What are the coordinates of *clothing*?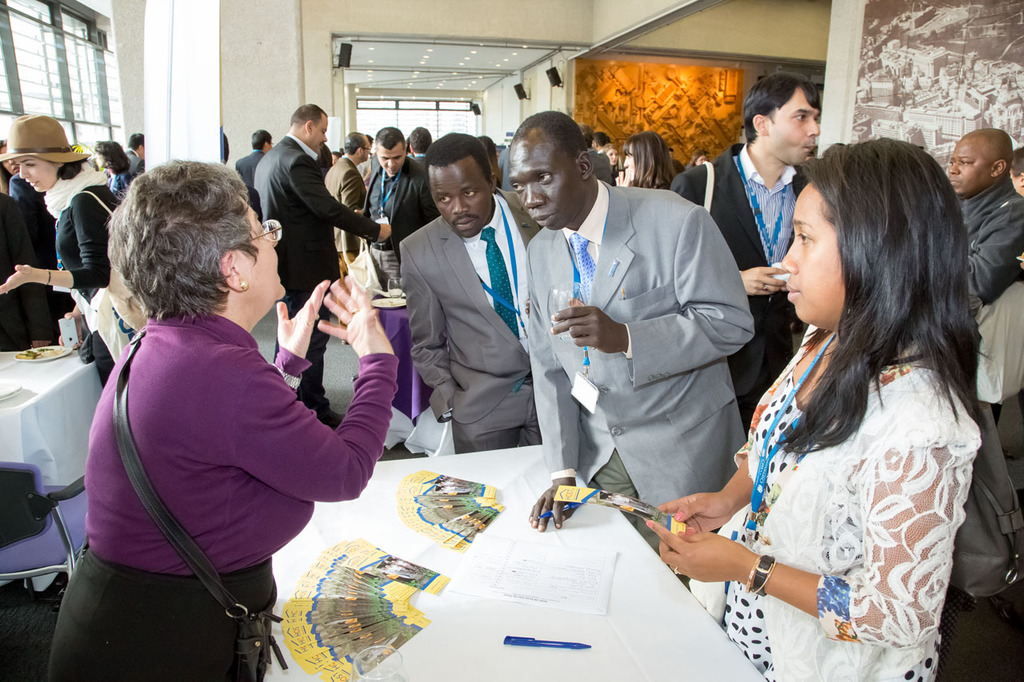
{"left": 58, "top": 242, "right": 373, "bottom": 645}.
